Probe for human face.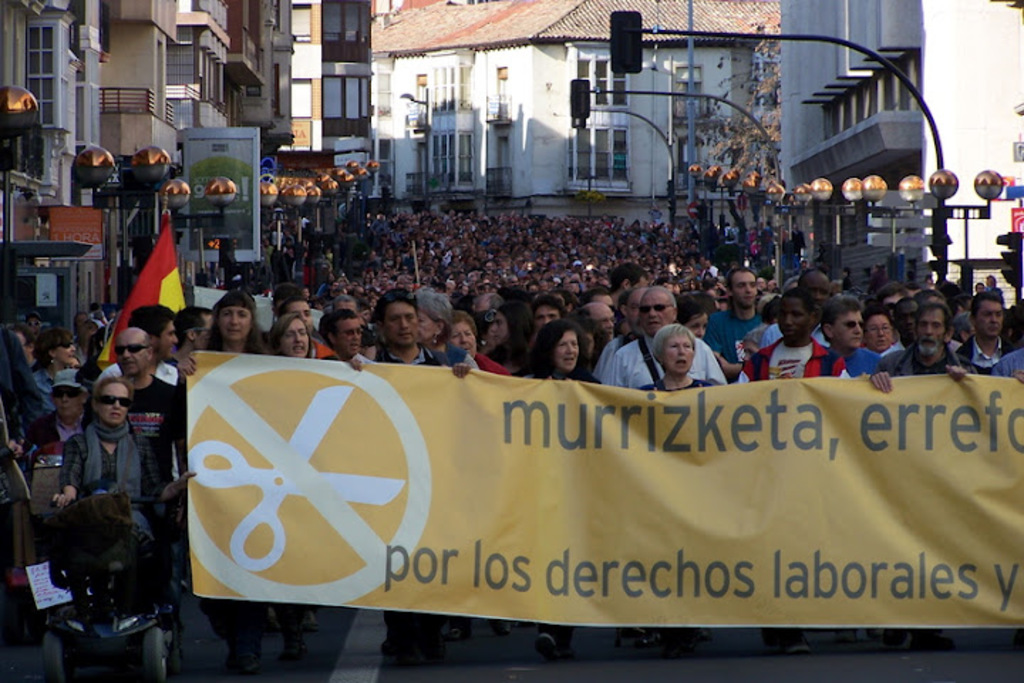
Probe result: l=191, t=310, r=216, b=351.
